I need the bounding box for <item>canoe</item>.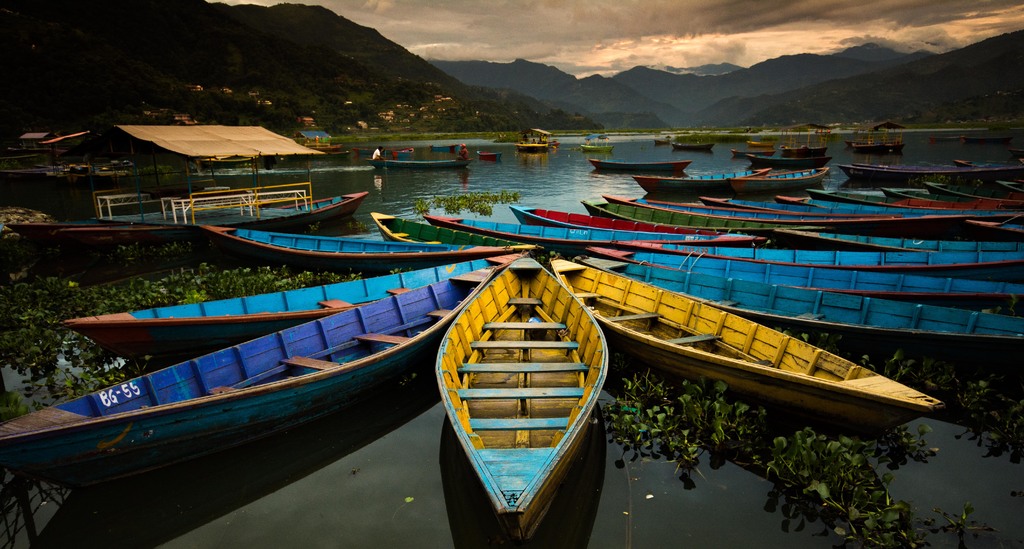
Here it is: <bbox>837, 157, 1023, 192</bbox>.
